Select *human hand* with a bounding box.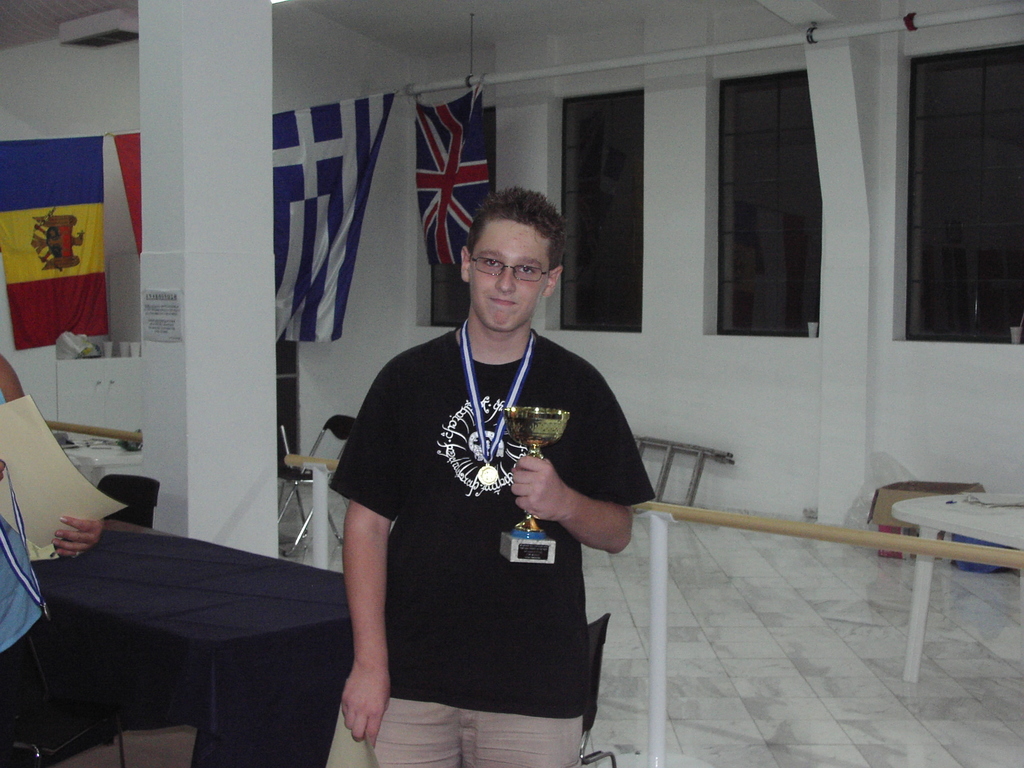
bbox(337, 658, 396, 749).
